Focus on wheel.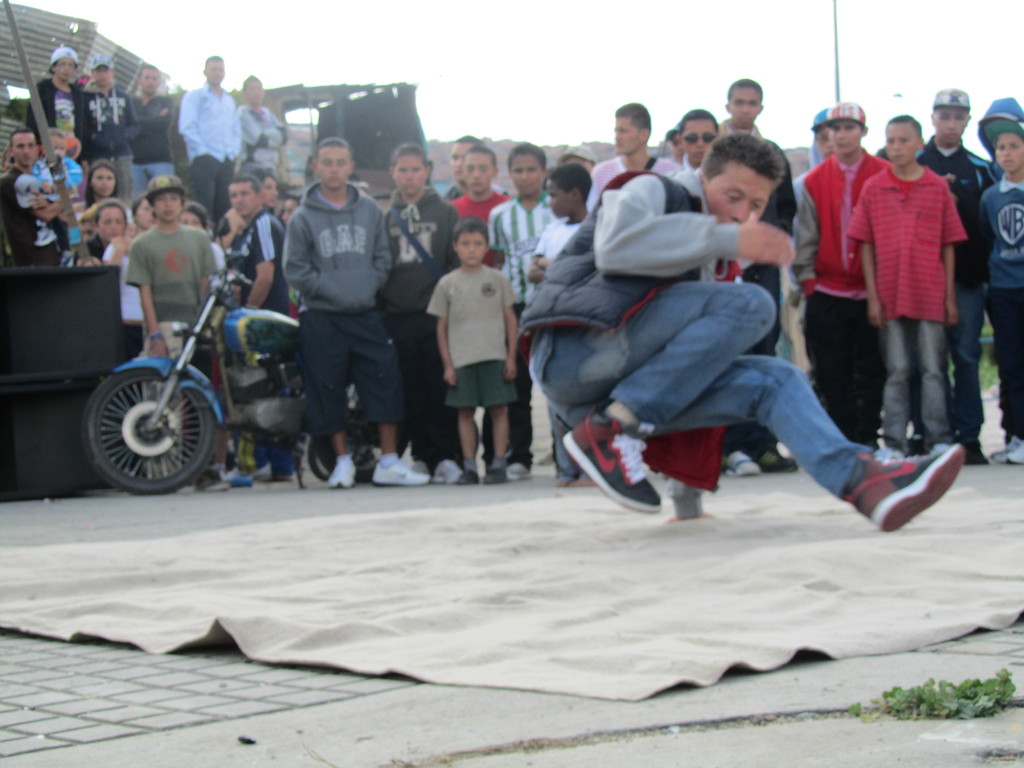
Focused at (x1=76, y1=360, x2=211, y2=483).
